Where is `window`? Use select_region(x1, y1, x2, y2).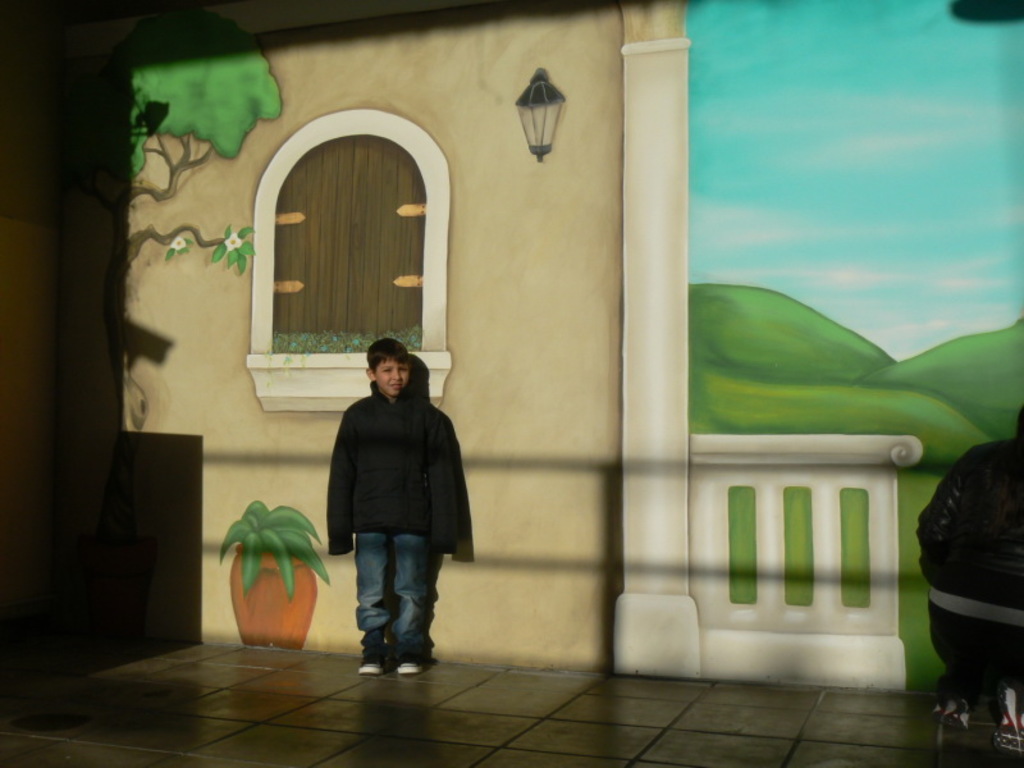
select_region(247, 109, 453, 417).
